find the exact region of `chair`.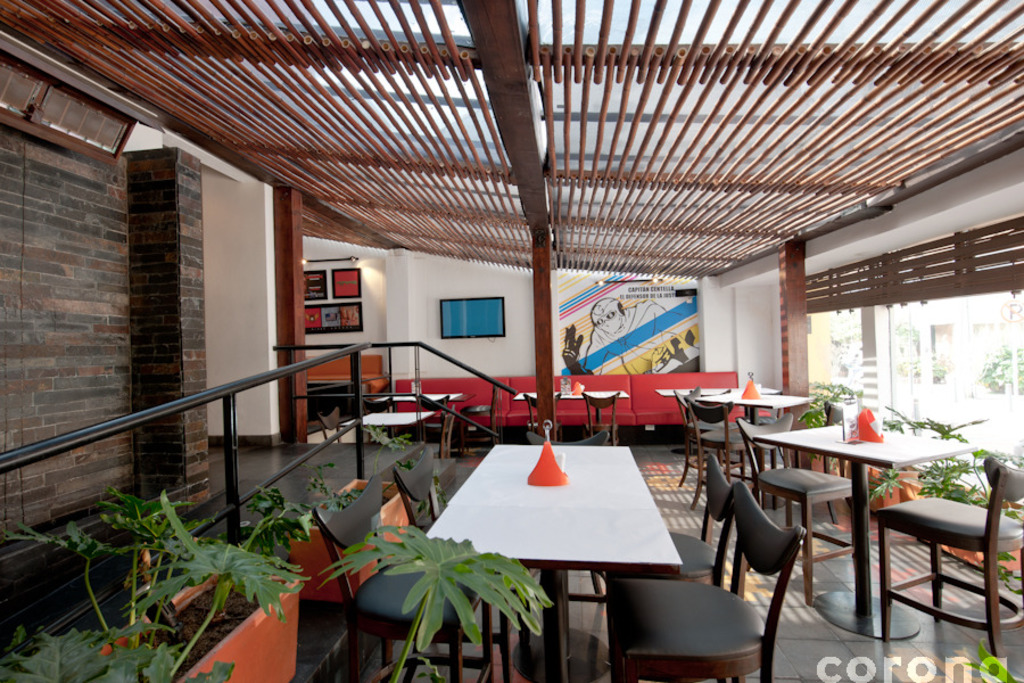
Exact region: x1=742 y1=413 x2=852 y2=603.
